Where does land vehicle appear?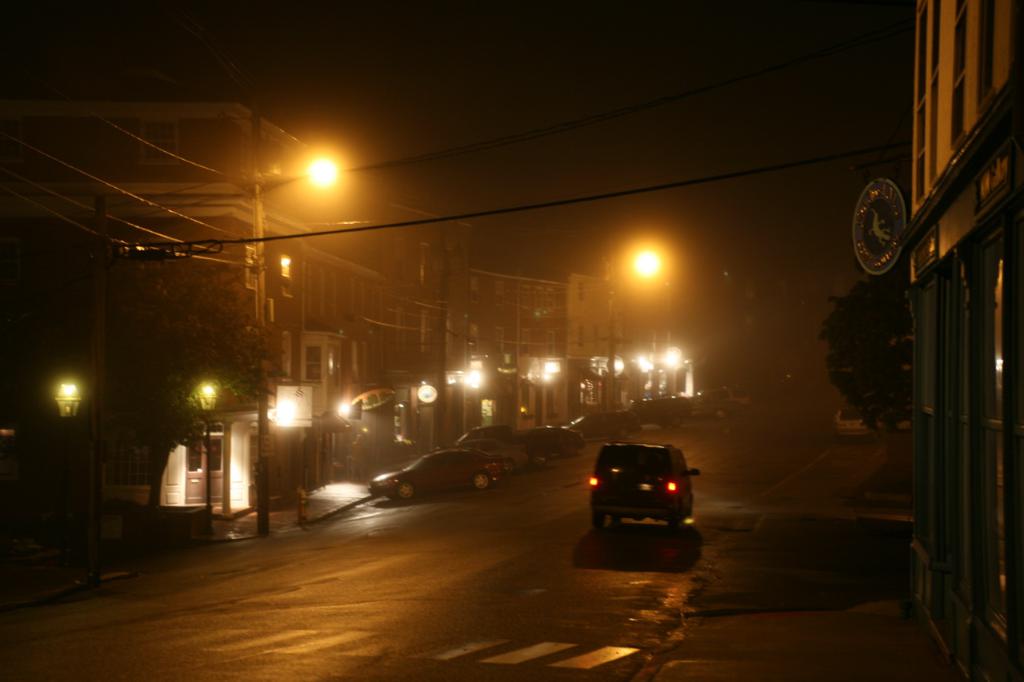
Appears at (589, 438, 701, 532).
